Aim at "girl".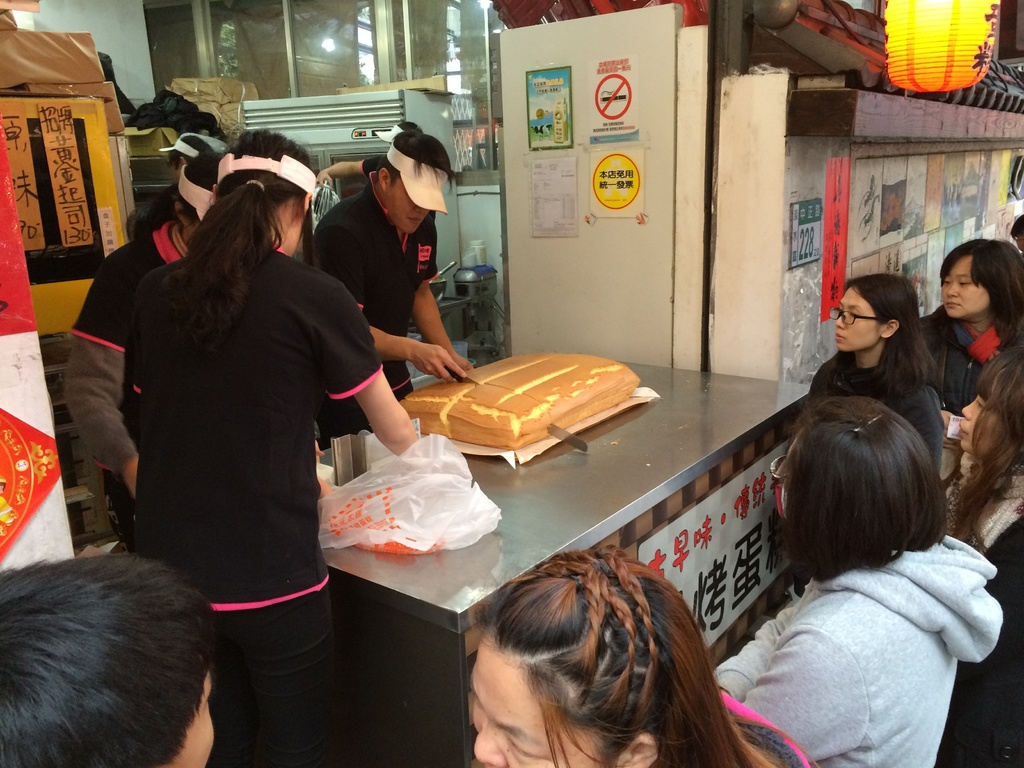
Aimed at (137, 130, 416, 767).
